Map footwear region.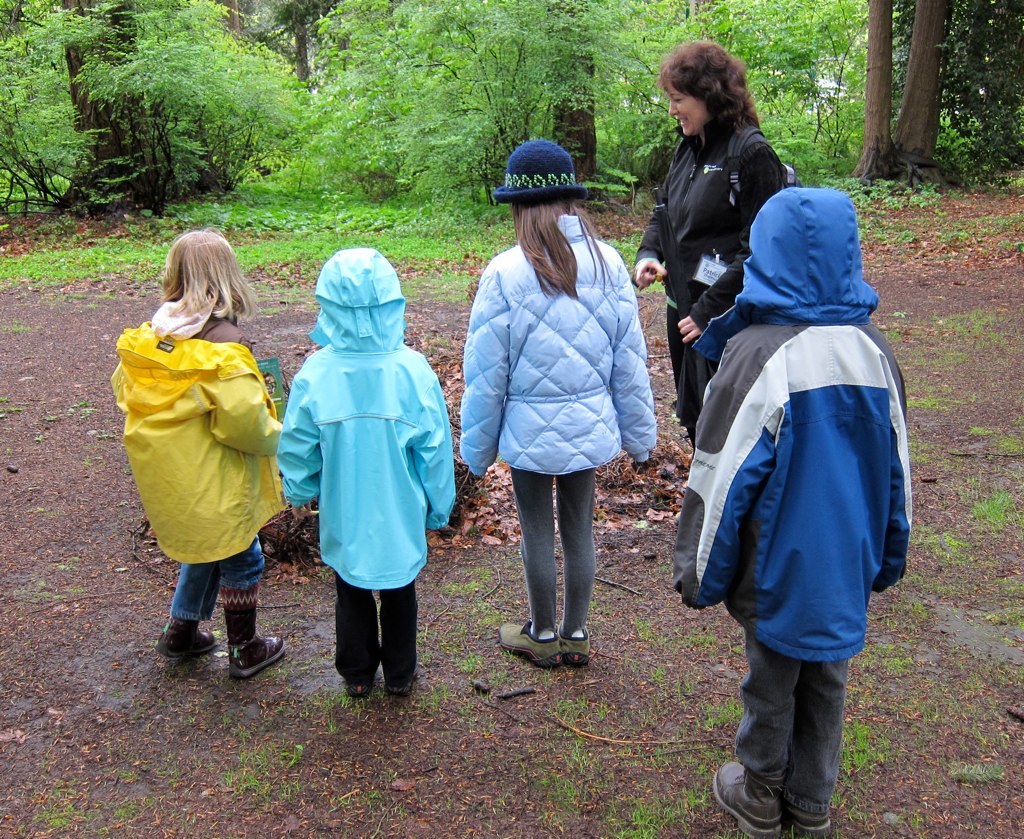
Mapped to Rect(153, 616, 223, 664).
